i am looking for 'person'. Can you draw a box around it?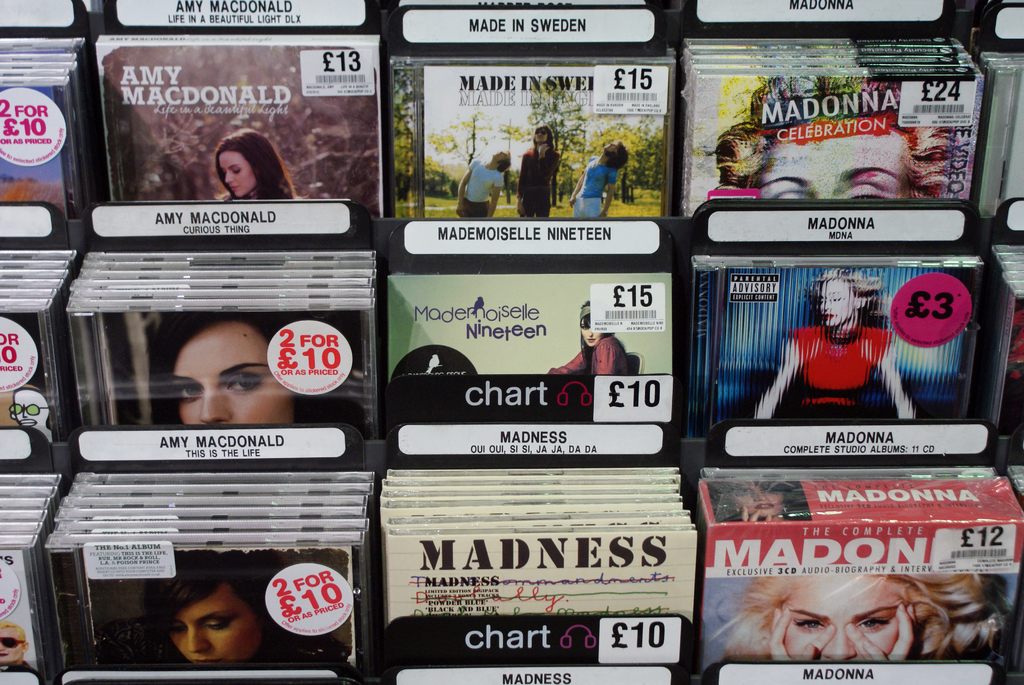
Sure, the bounding box is bbox(750, 268, 920, 417).
